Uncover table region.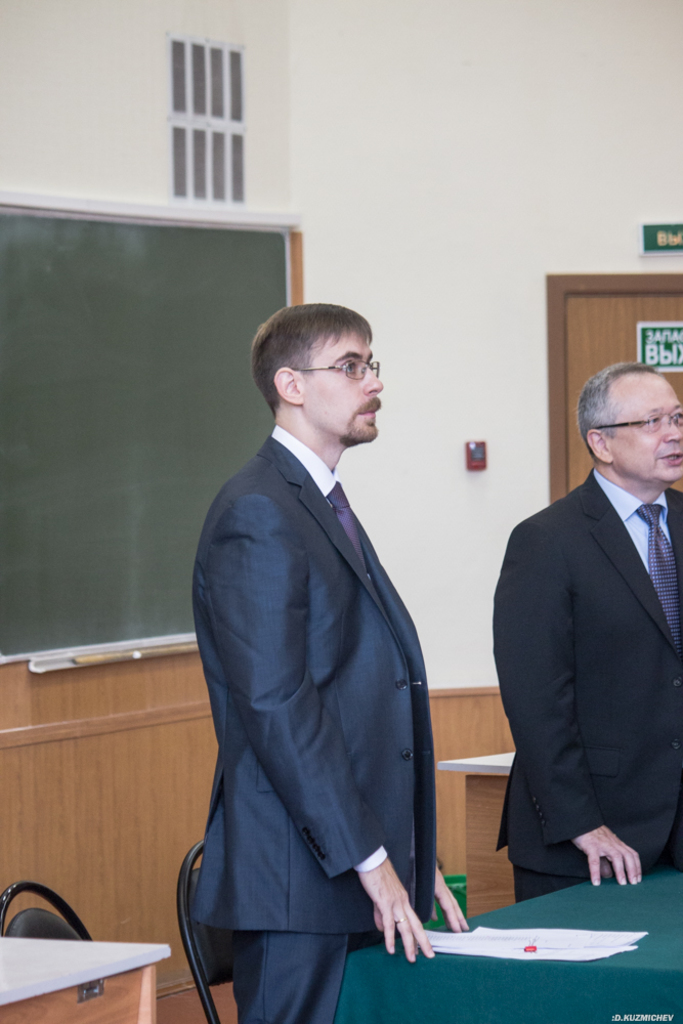
Uncovered: 374, 883, 673, 986.
